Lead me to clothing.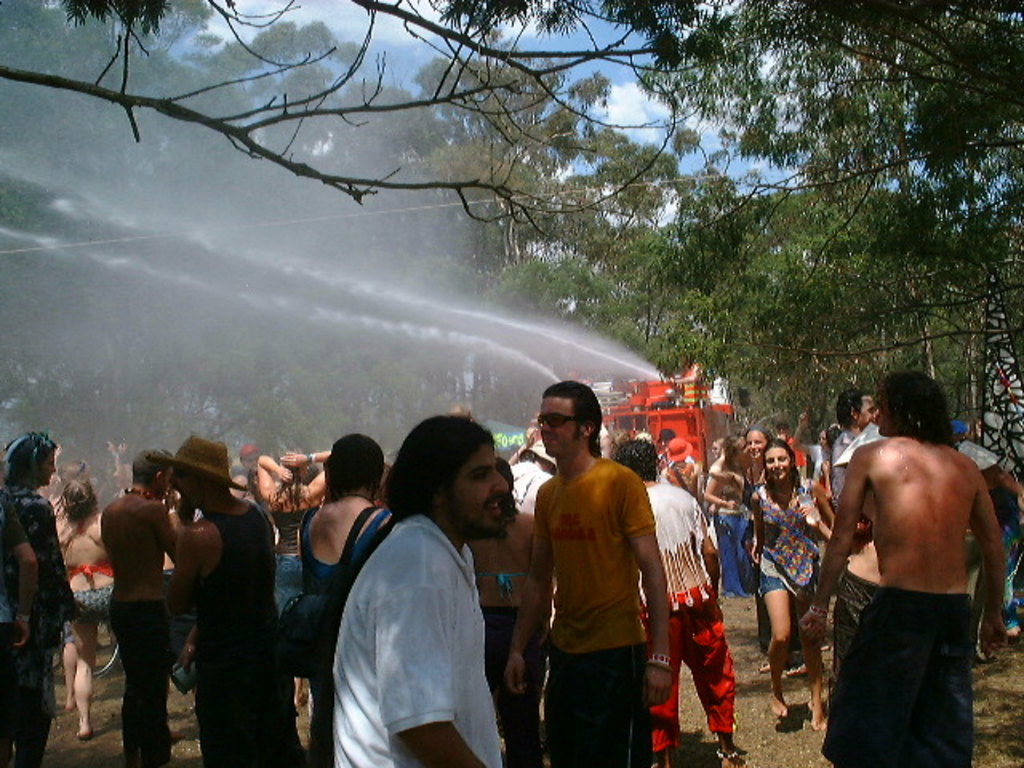
Lead to {"x1": 821, "y1": 432, "x2": 859, "y2": 534}.
